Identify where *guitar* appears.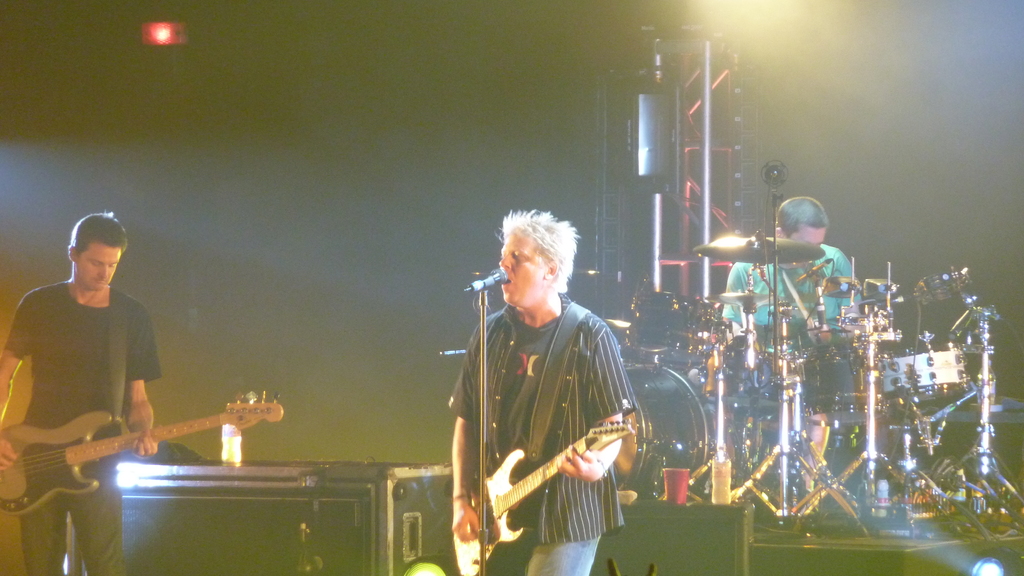
Appears at rect(0, 387, 283, 518).
